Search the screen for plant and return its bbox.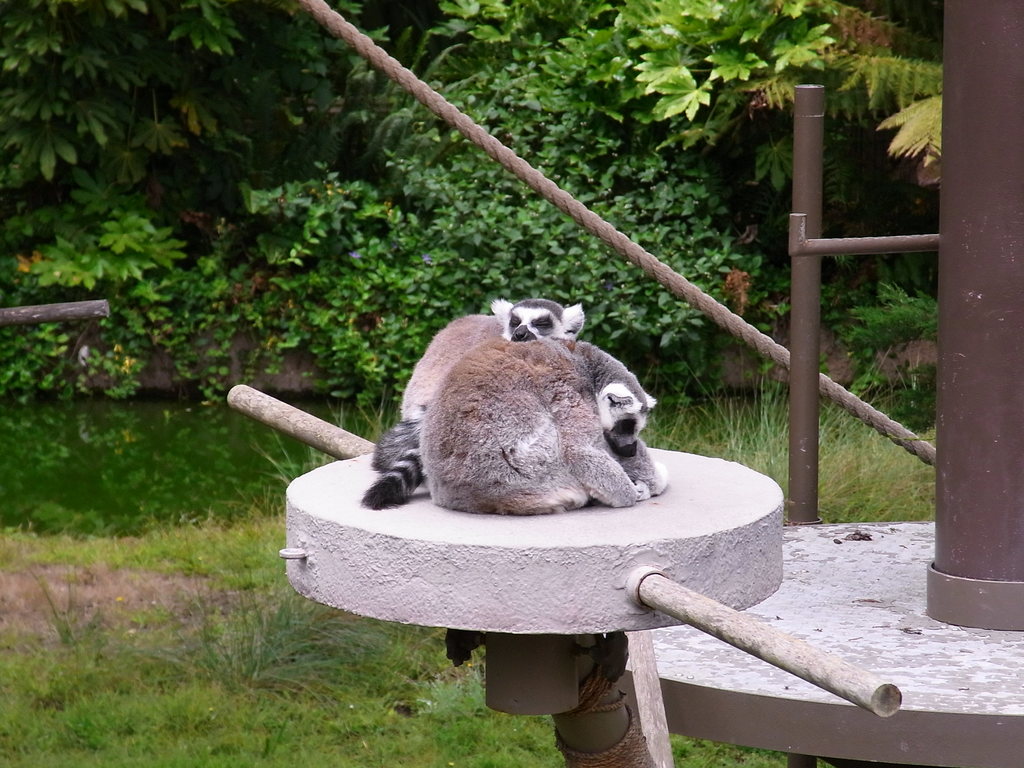
Found: BBox(877, 364, 941, 437).
